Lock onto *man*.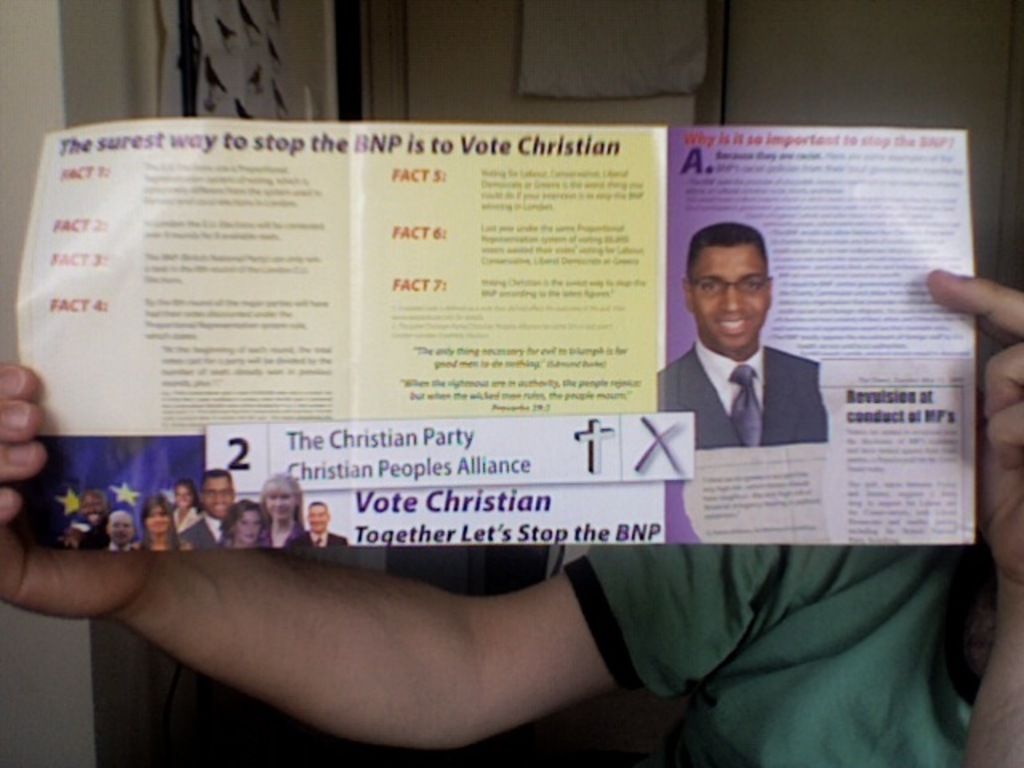
Locked: <bbox>104, 512, 142, 555</bbox>.
